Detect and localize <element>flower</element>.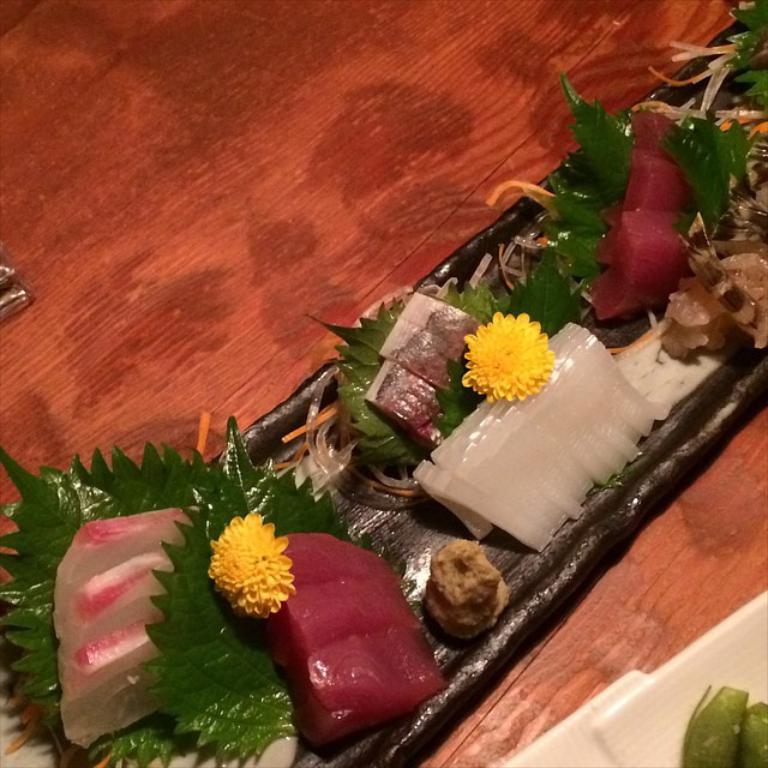
Localized at rect(203, 511, 294, 620).
